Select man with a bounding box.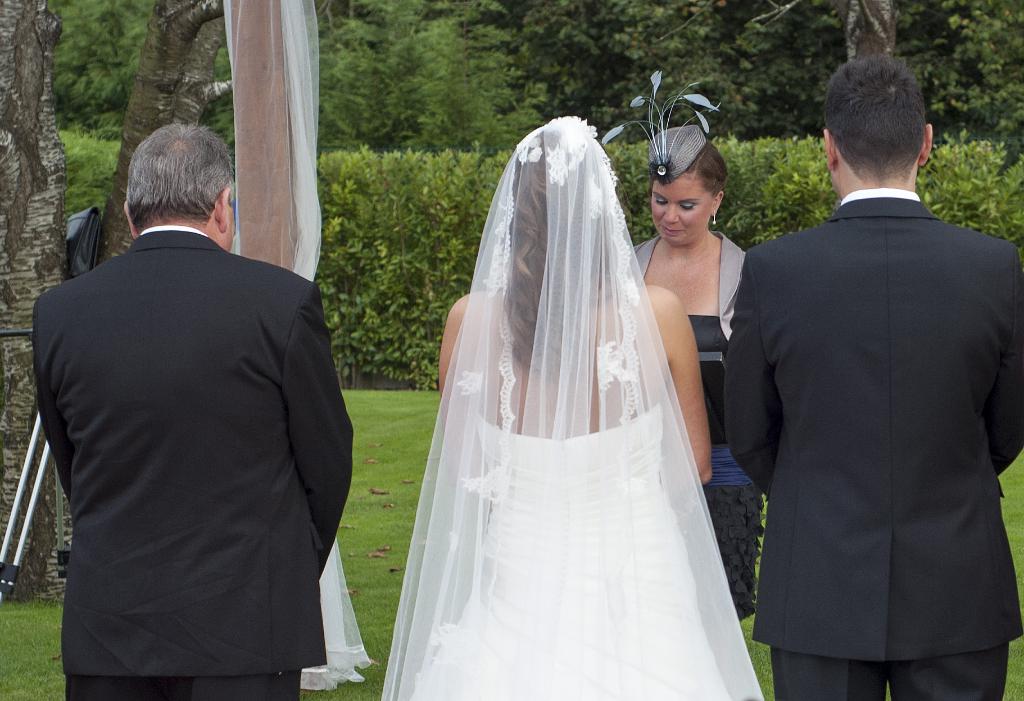
locate(718, 49, 1023, 700).
